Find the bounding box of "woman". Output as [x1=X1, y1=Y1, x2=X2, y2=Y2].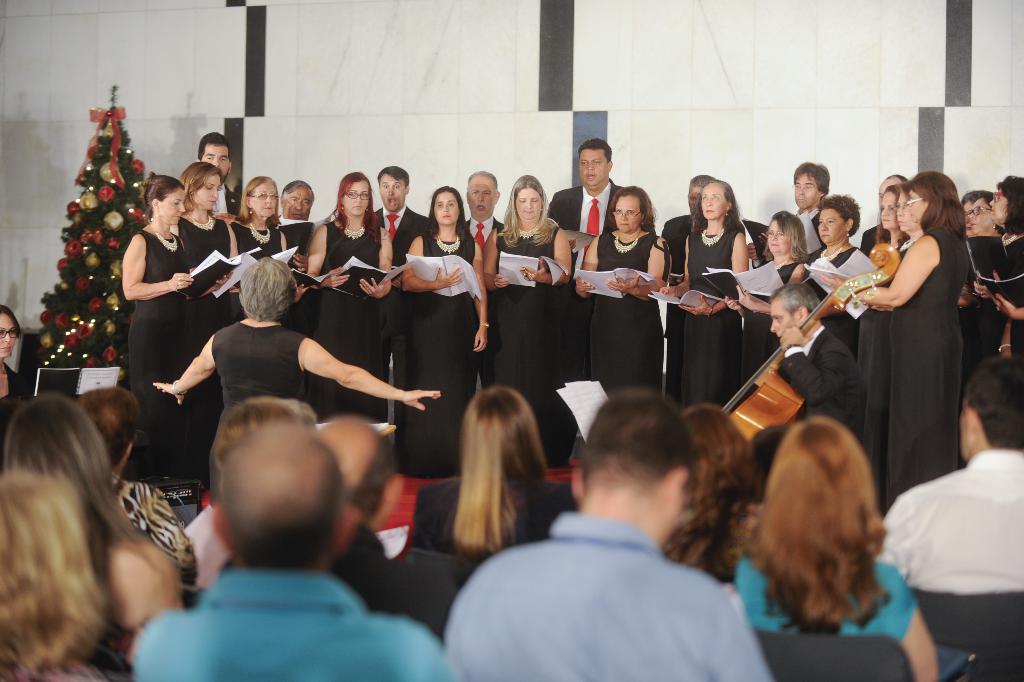
[x1=727, y1=210, x2=806, y2=381].
